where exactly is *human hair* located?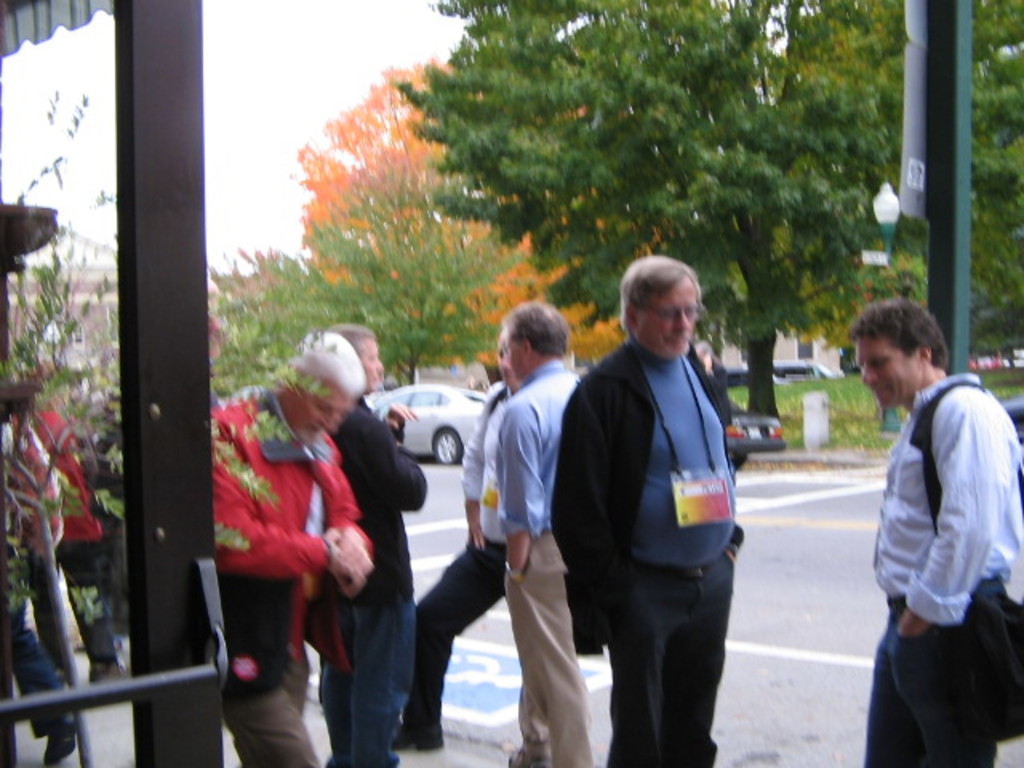
Its bounding box is (x1=504, y1=299, x2=568, y2=357).
